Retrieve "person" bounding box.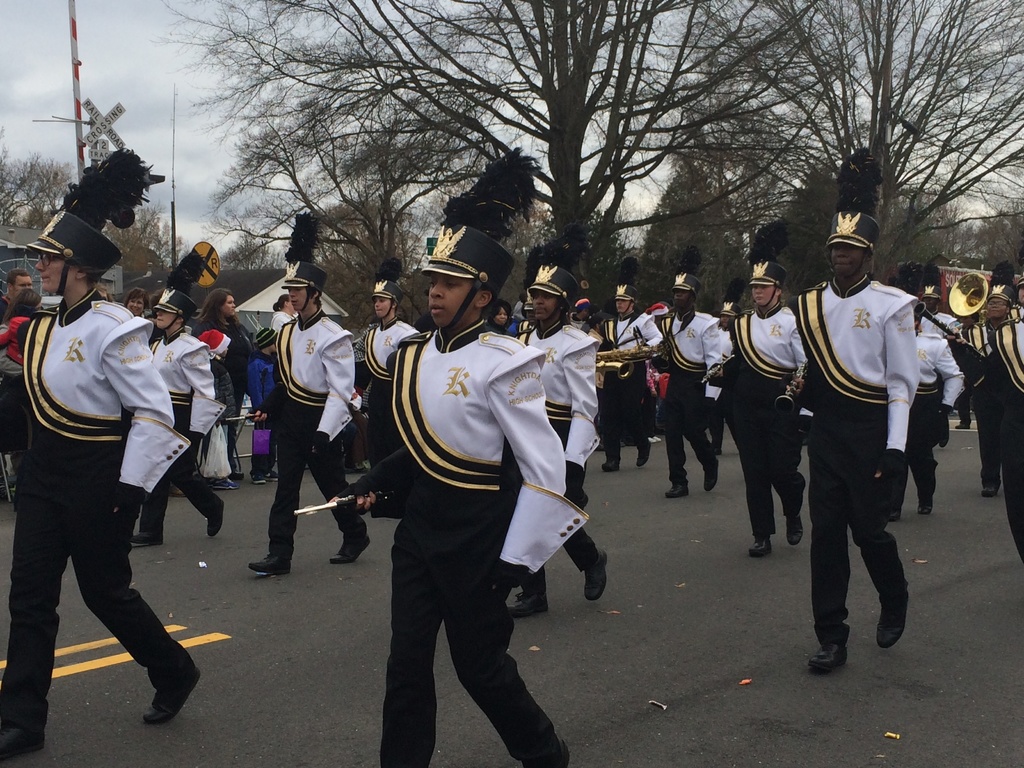
Bounding box: {"x1": 916, "y1": 258, "x2": 956, "y2": 345}.
